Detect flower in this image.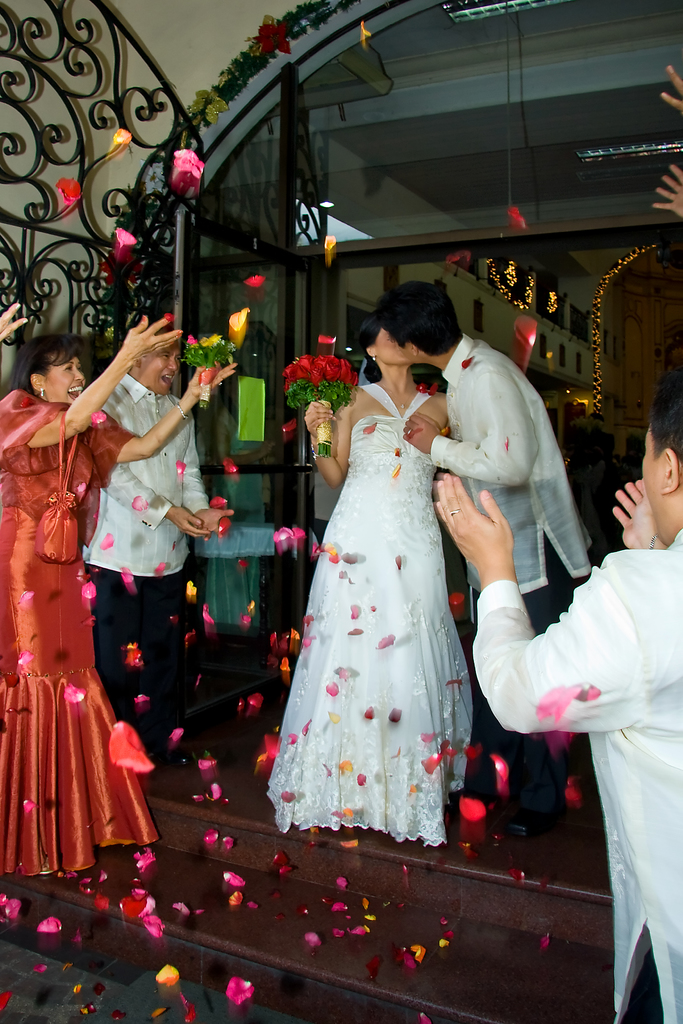
Detection: rect(376, 629, 399, 650).
